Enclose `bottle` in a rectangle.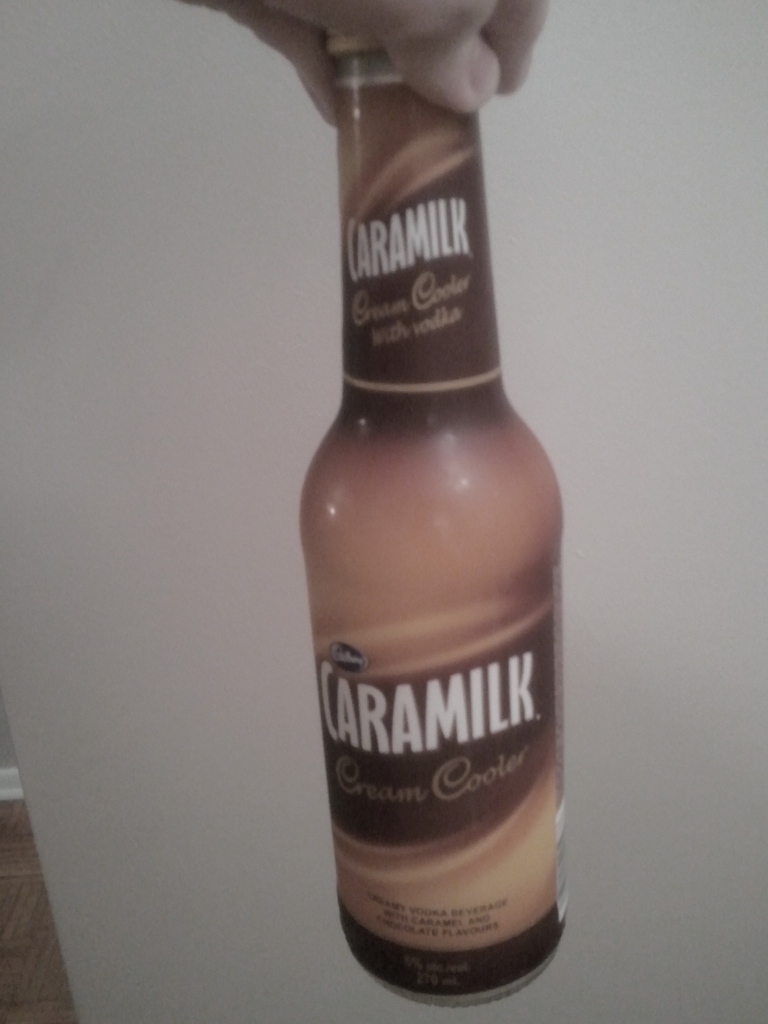
296 18 575 1008.
